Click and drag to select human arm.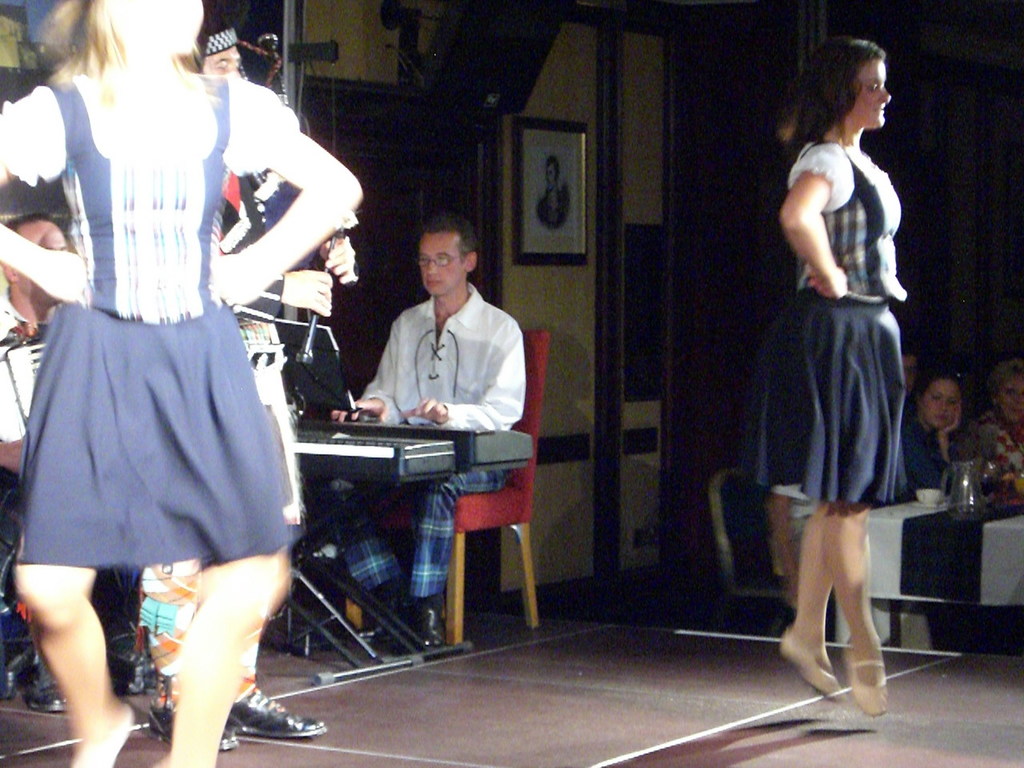
Selection: <box>322,334,397,426</box>.
